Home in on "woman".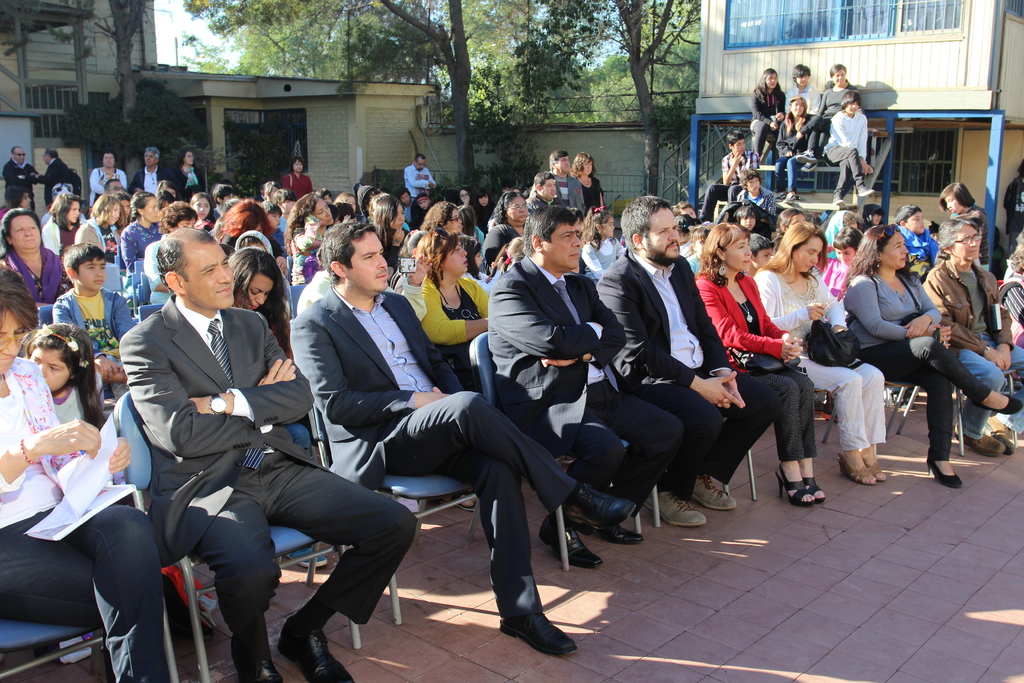
Homed in at (368, 197, 411, 268).
